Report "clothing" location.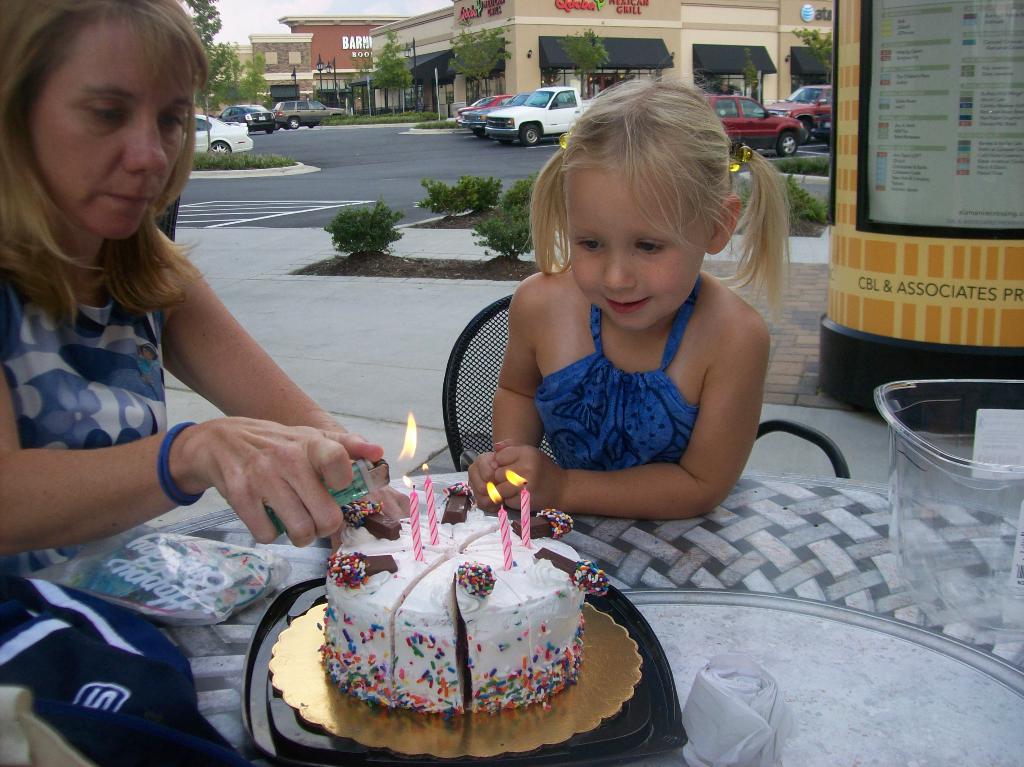
Report: crop(496, 284, 739, 524).
